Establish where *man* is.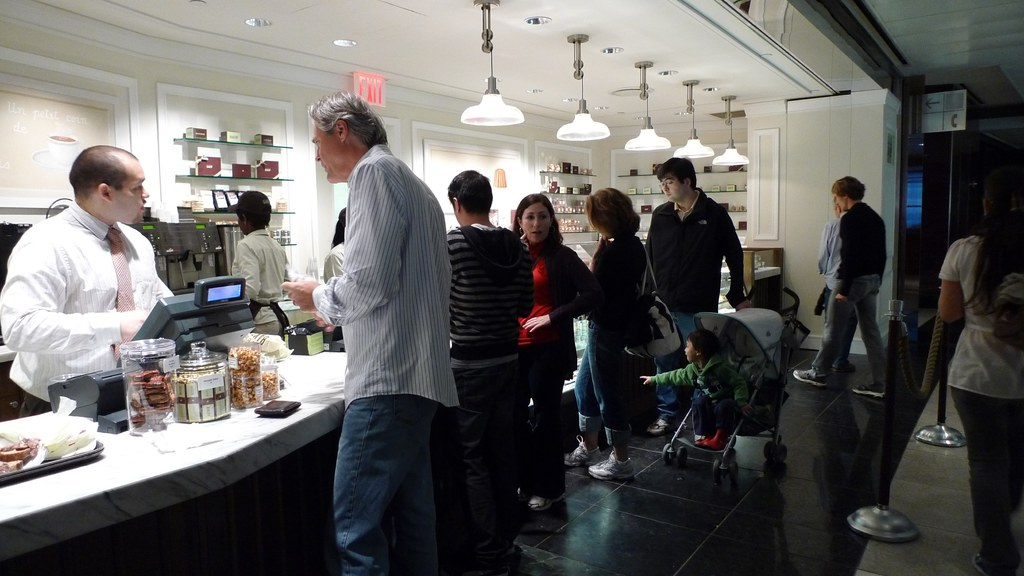
Established at <box>816,198,859,374</box>.
